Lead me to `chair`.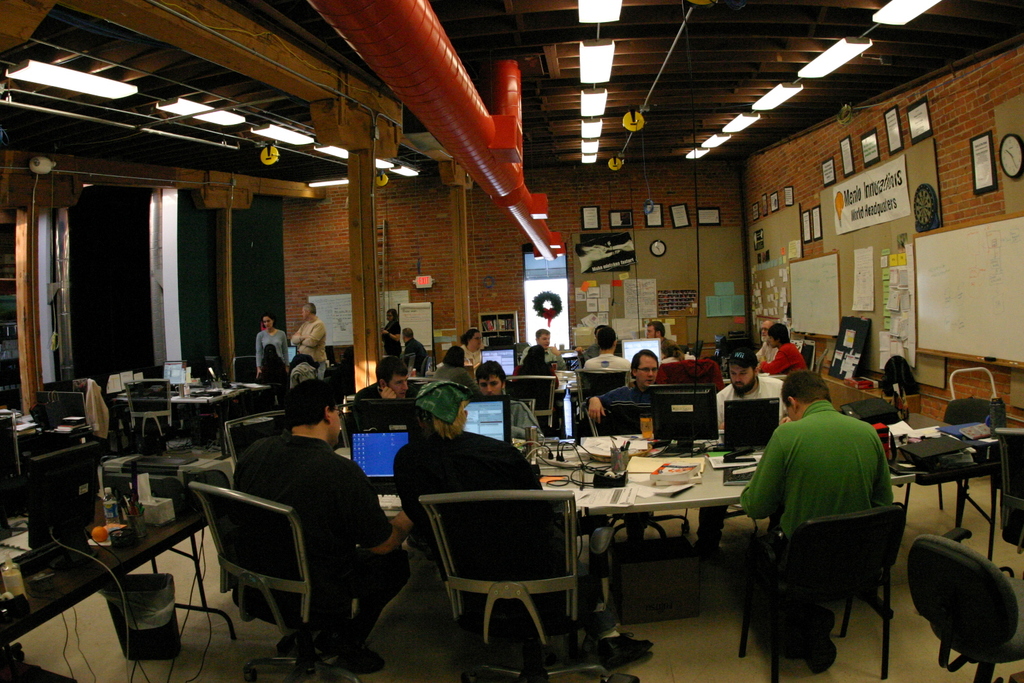
Lead to box(577, 404, 693, 552).
